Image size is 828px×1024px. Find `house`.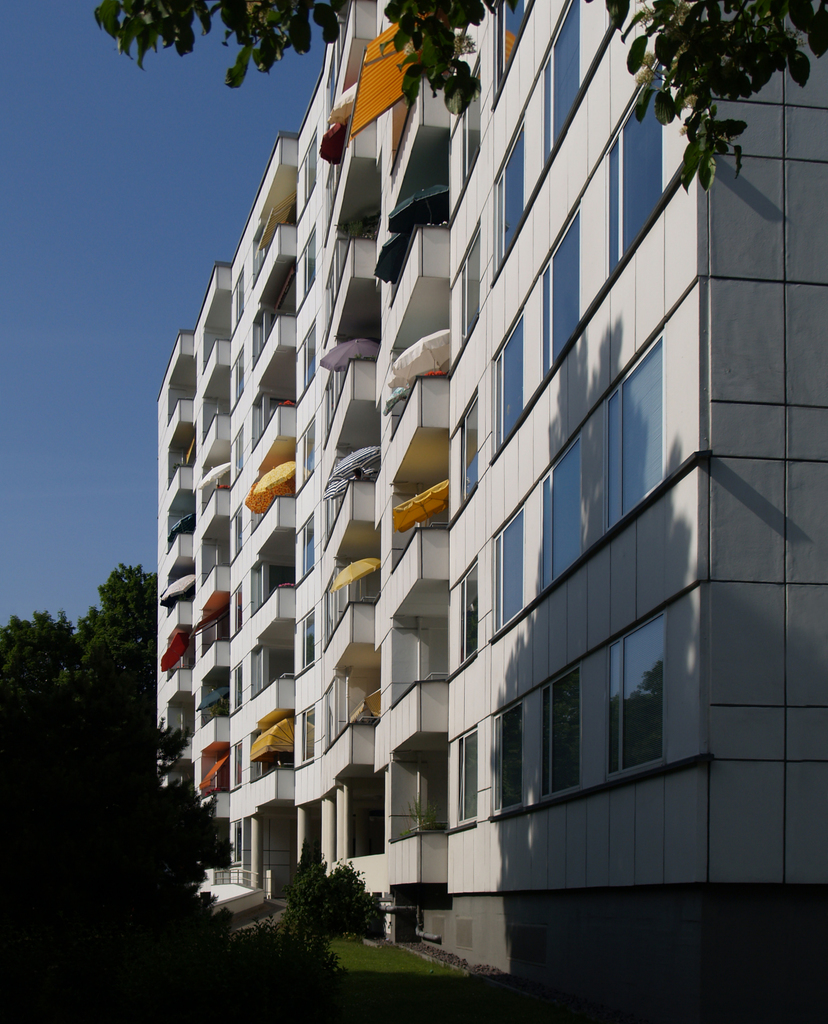
box(101, 0, 802, 962).
